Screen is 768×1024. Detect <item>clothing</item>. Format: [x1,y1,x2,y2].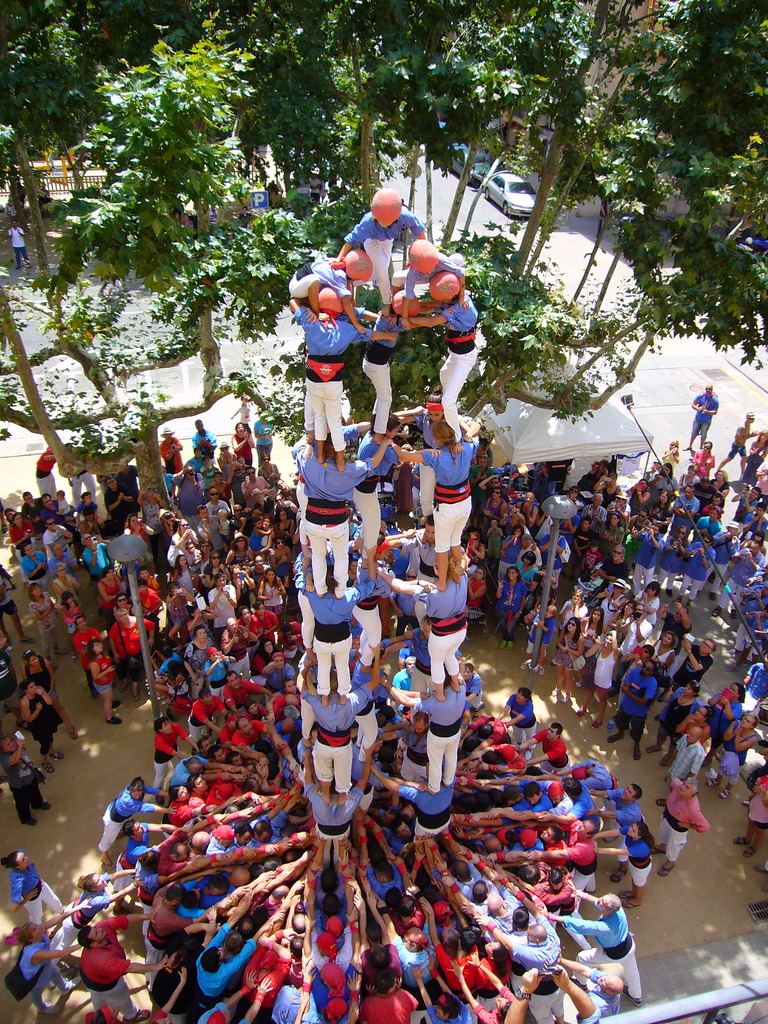
[609,786,642,838].
